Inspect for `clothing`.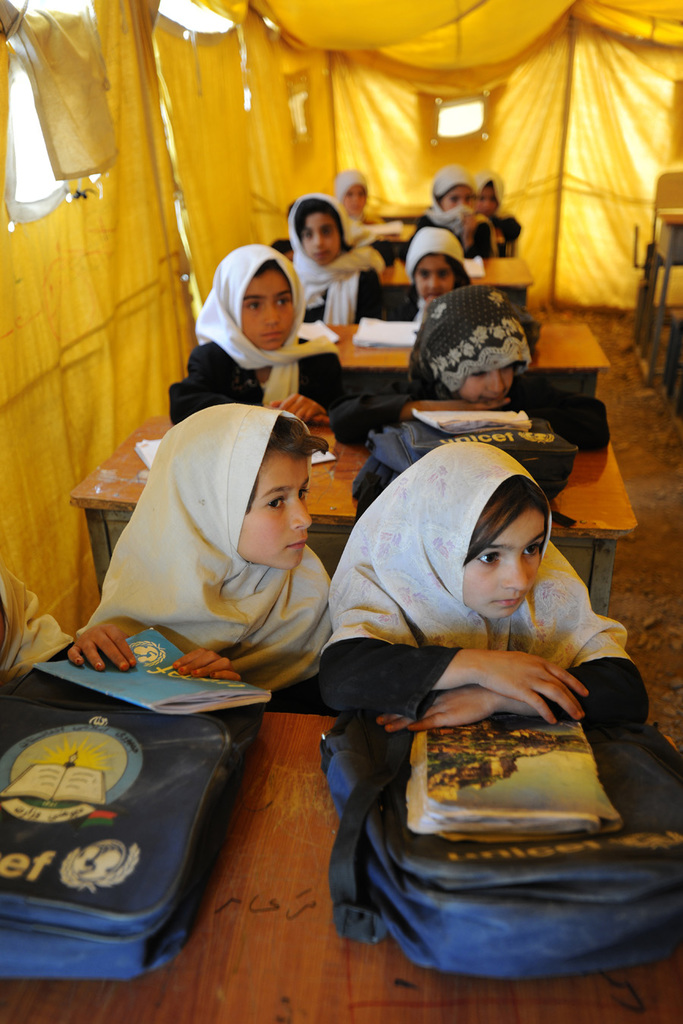
Inspection: box=[309, 438, 644, 733].
